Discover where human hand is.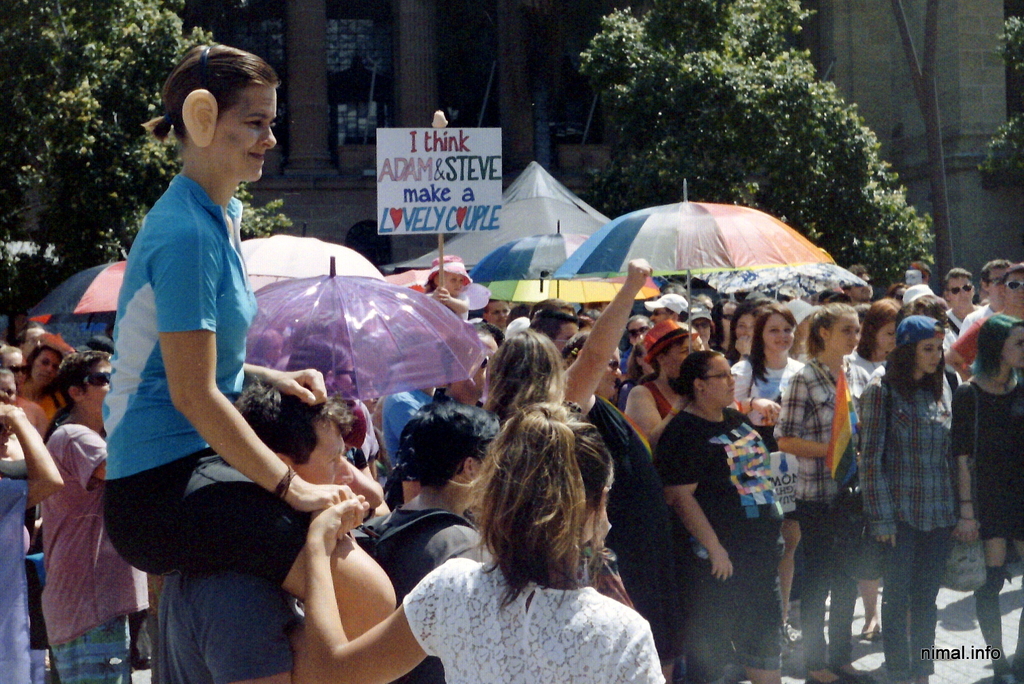
Discovered at <region>426, 286, 443, 302</region>.
